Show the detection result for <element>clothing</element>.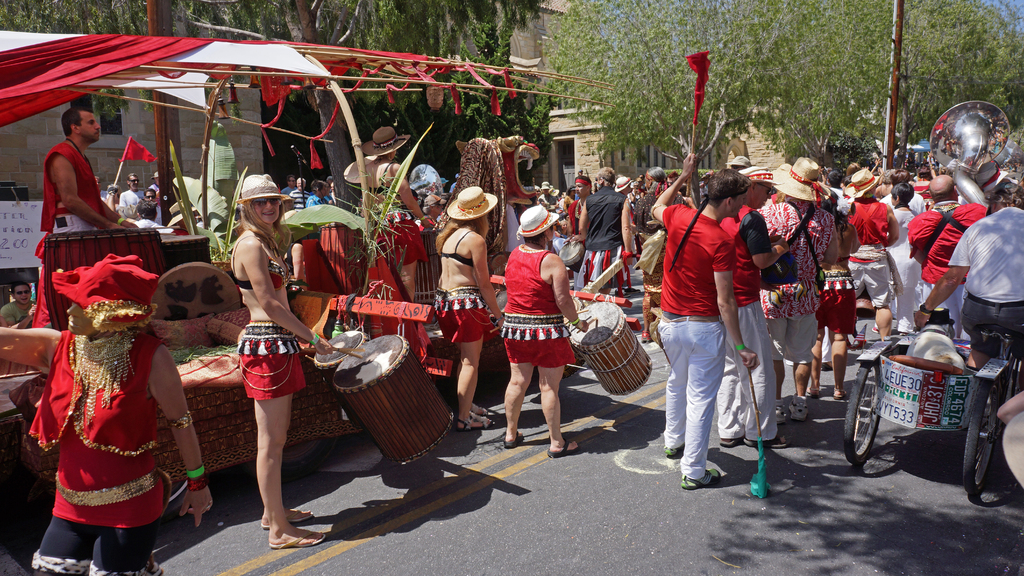
<box>134,215,166,226</box>.
